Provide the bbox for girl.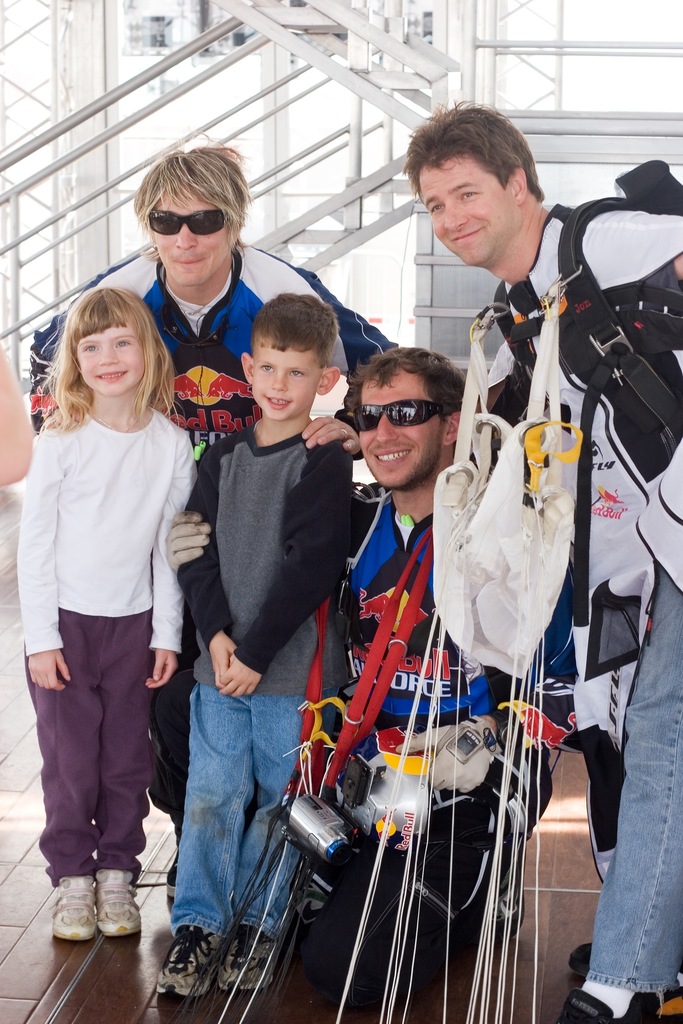
crop(14, 283, 200, 944).
